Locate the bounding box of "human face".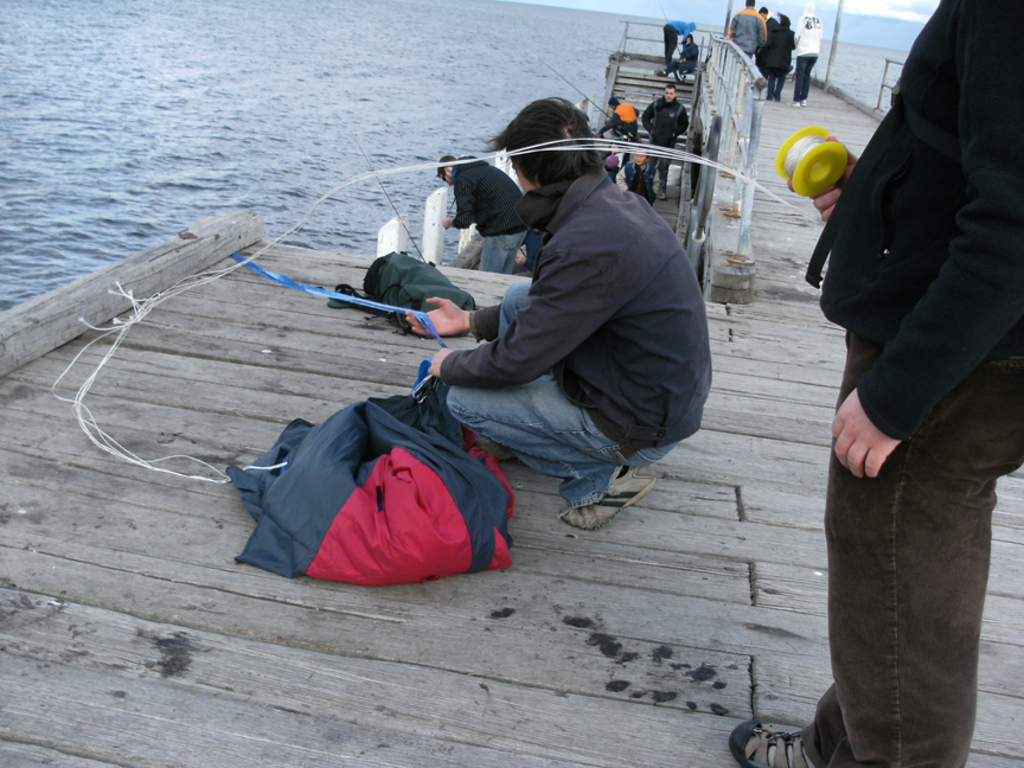
Bounding box: bbox=(516, 167, 533, 193).
